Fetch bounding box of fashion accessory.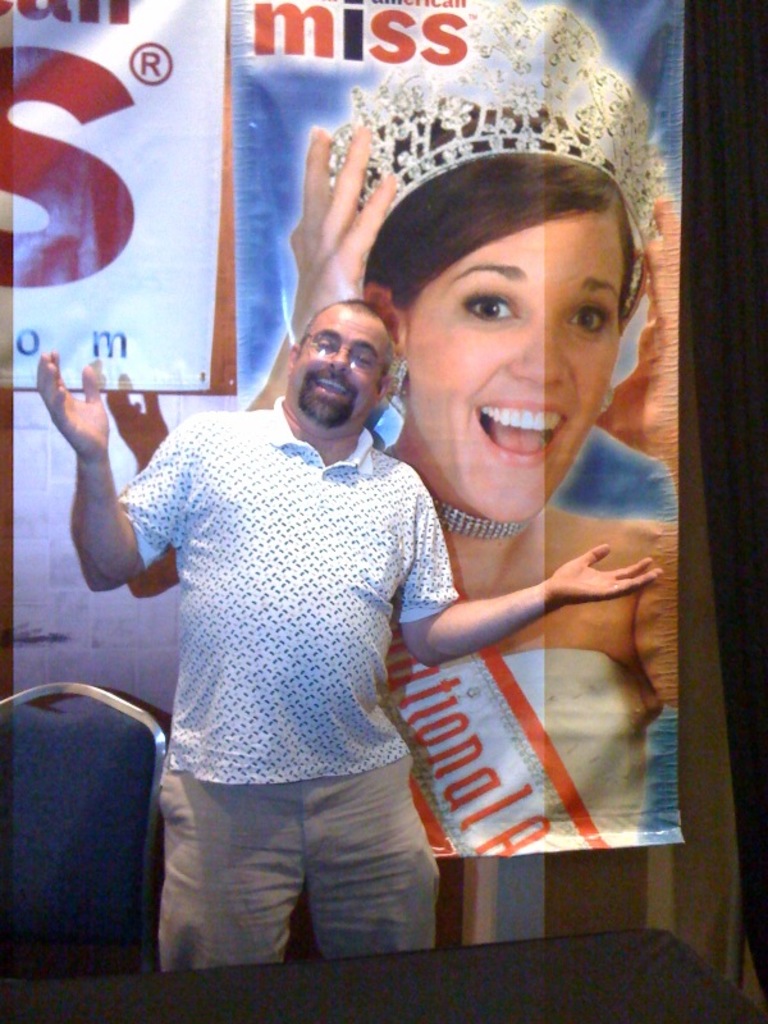
Bbox: box=[607, 577, 621, 590].
